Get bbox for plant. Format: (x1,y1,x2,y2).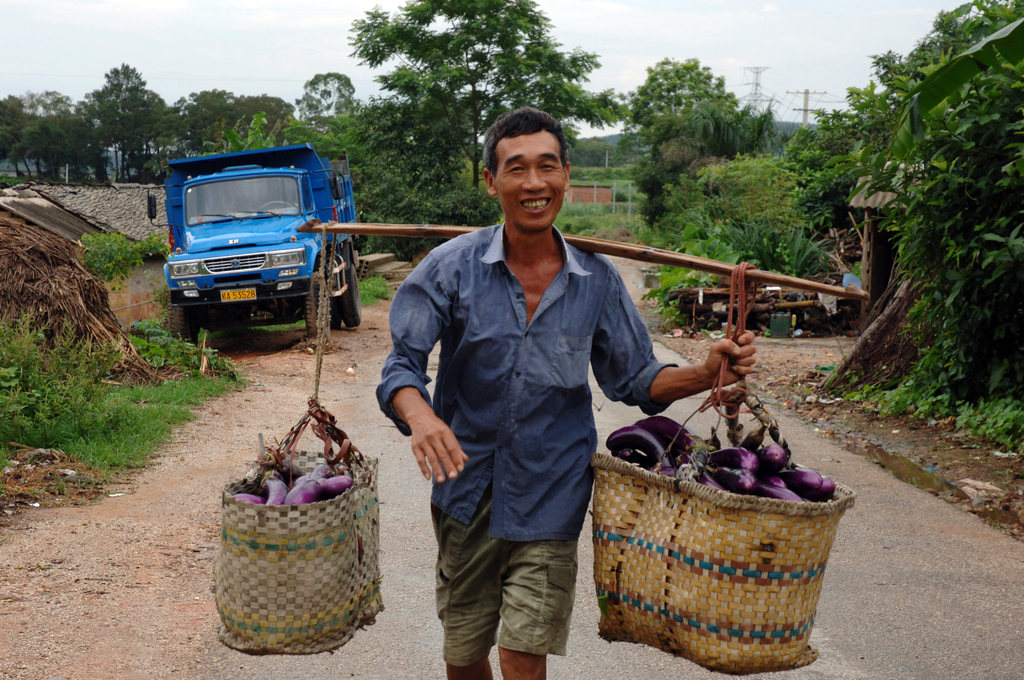
(797,52,906,183).
